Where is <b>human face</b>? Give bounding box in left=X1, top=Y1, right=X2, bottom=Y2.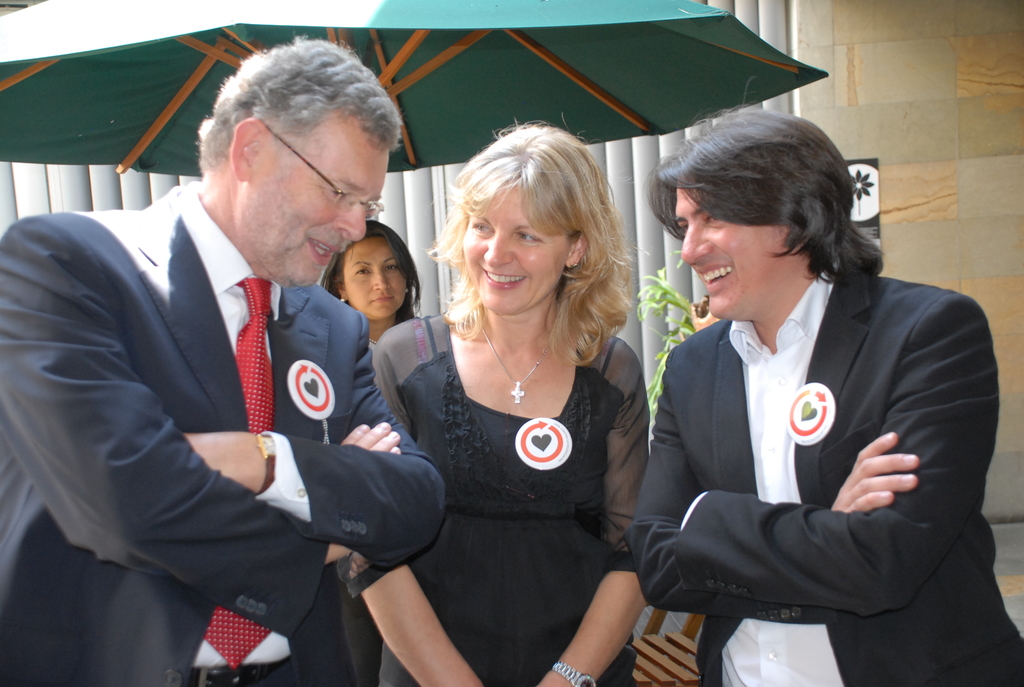
left=673, top=189, right=792, bottom=317.
